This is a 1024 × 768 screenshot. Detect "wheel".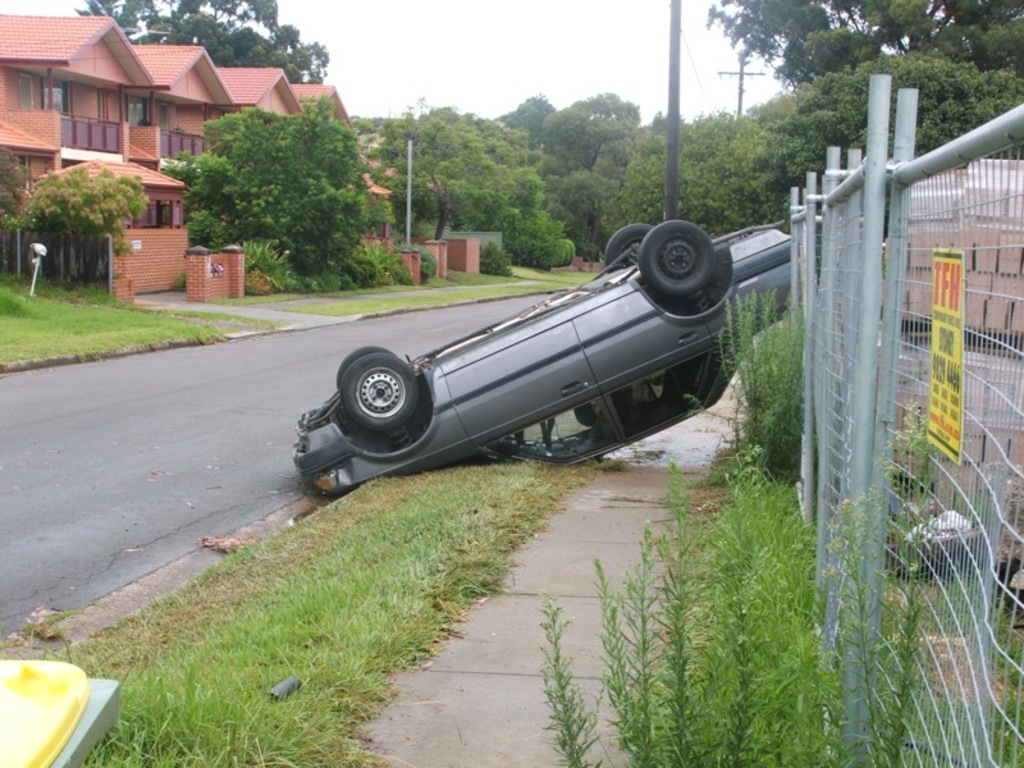
bbox=[343, 353, 419, 426].
